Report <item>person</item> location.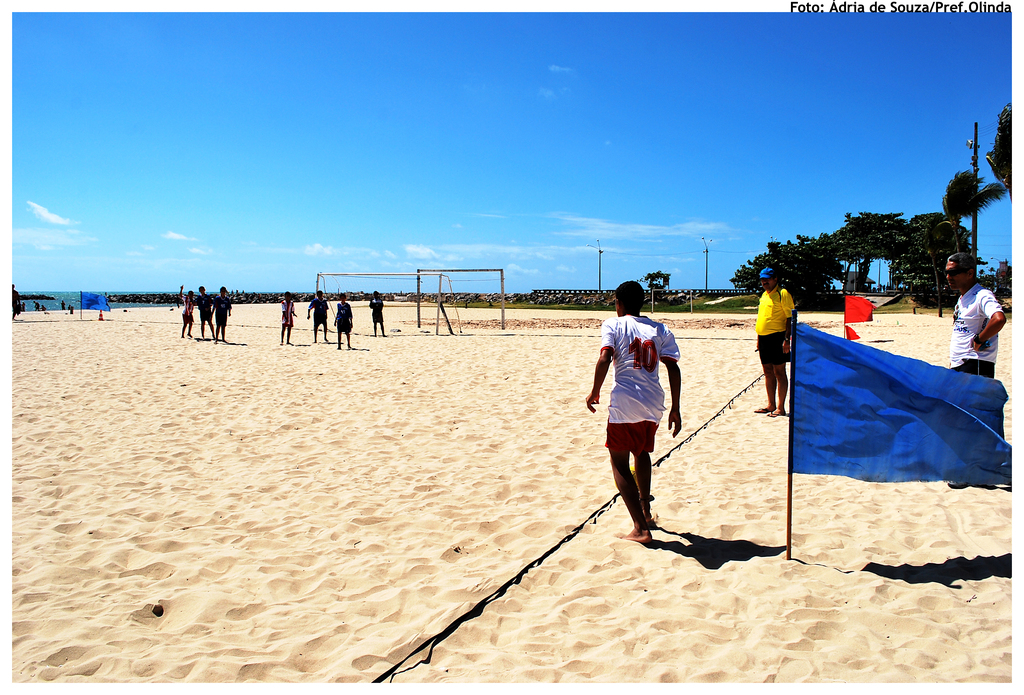
Report: BBox(598, 284, 685, 557).
